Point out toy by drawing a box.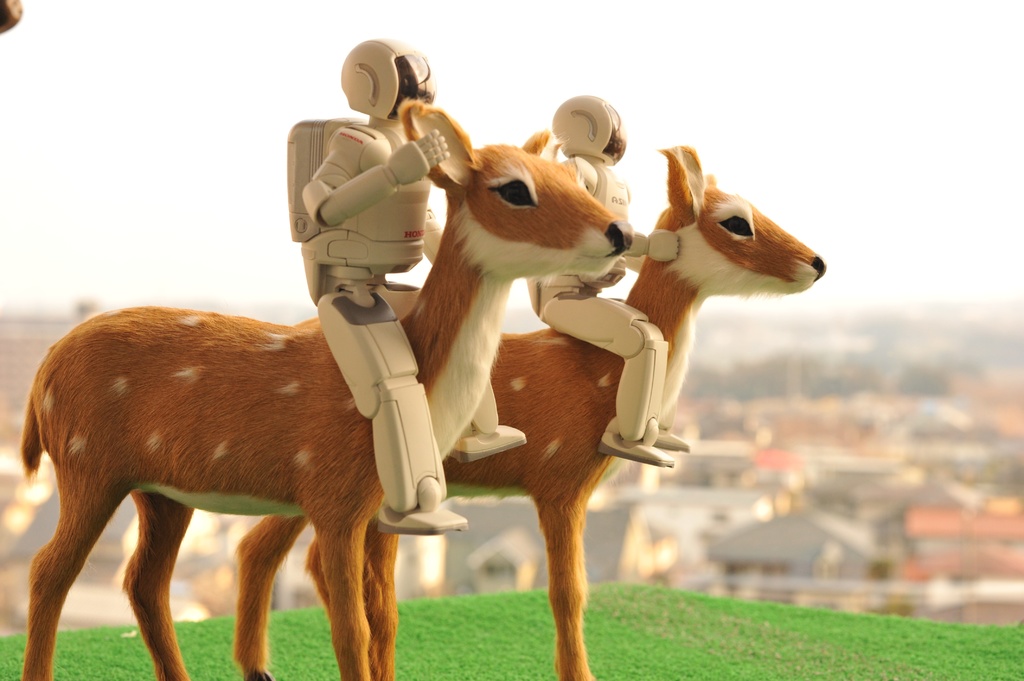
x1=17, y1=125, x2=637, y2=680.
